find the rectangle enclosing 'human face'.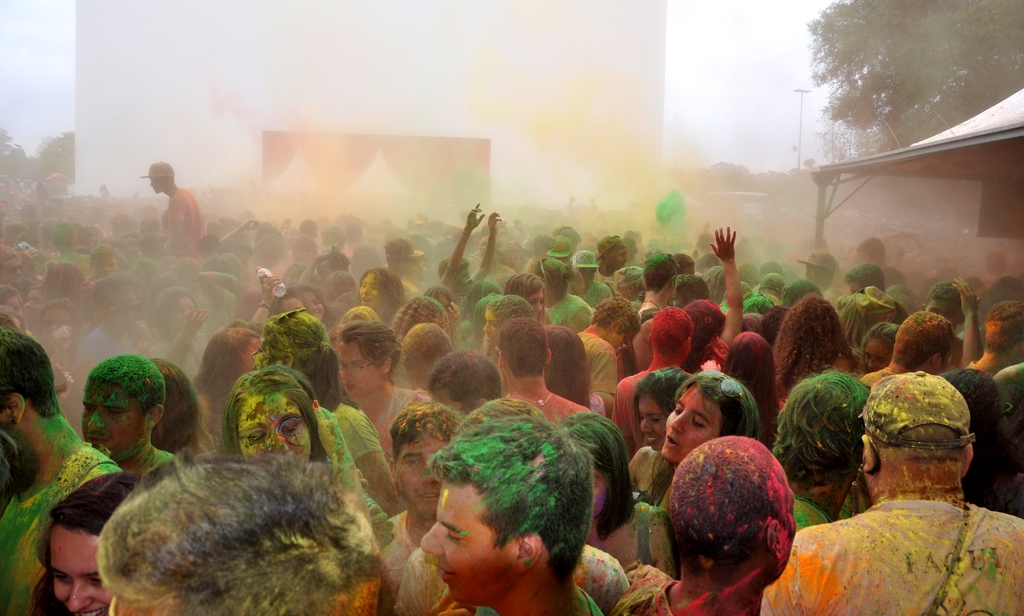
79 378 143 452.
